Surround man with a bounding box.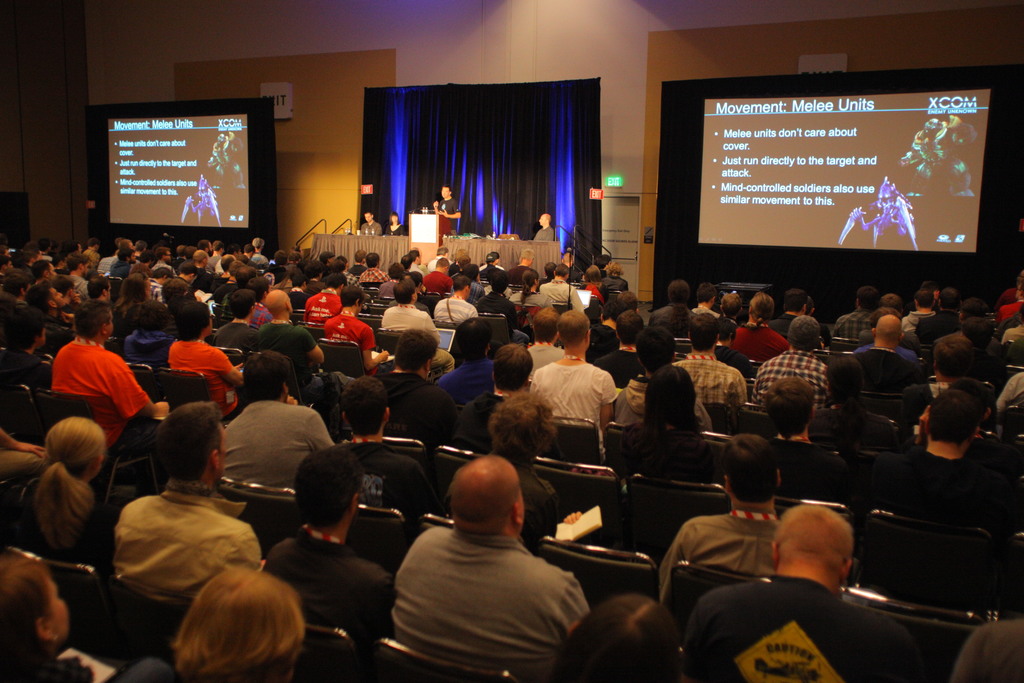
detection(483, 281, 529, 349).
